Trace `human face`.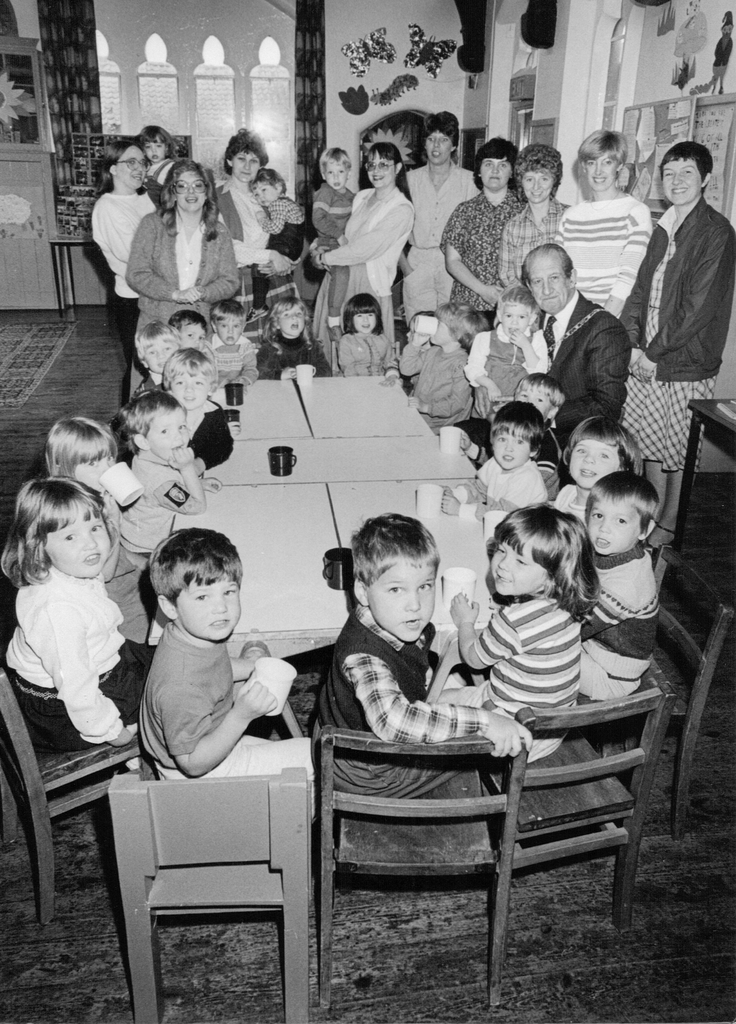
Traced to l=480, t=157, r=509, b=191.
